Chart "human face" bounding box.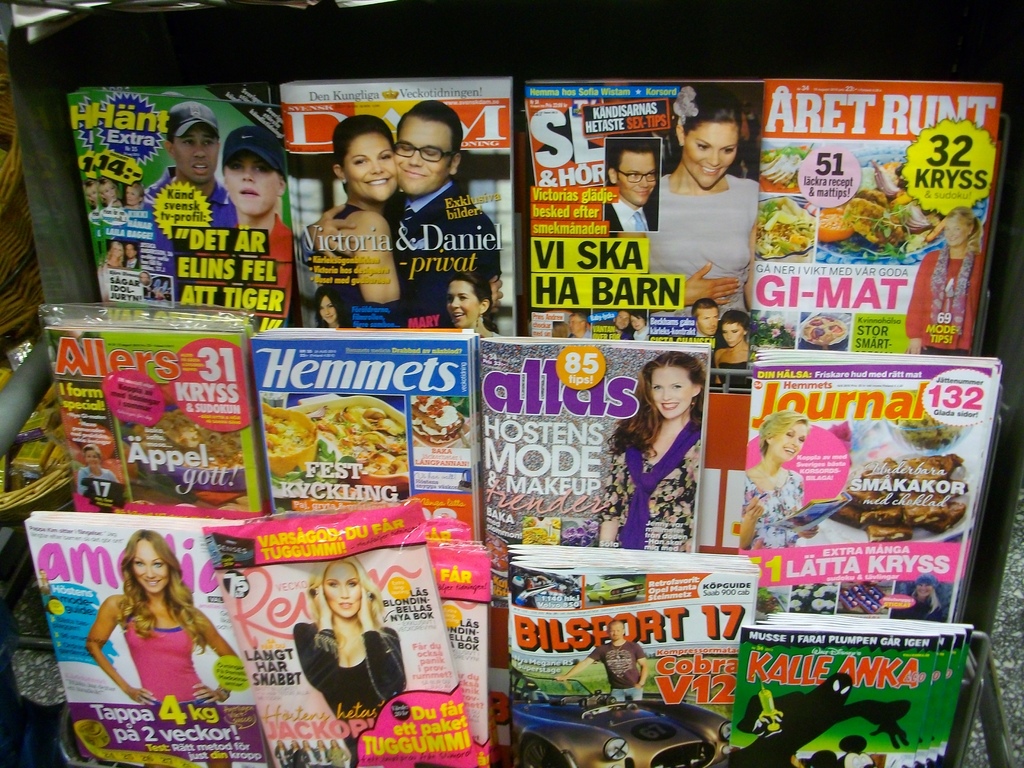
Charted: crop(682, 120, 739, 190).
